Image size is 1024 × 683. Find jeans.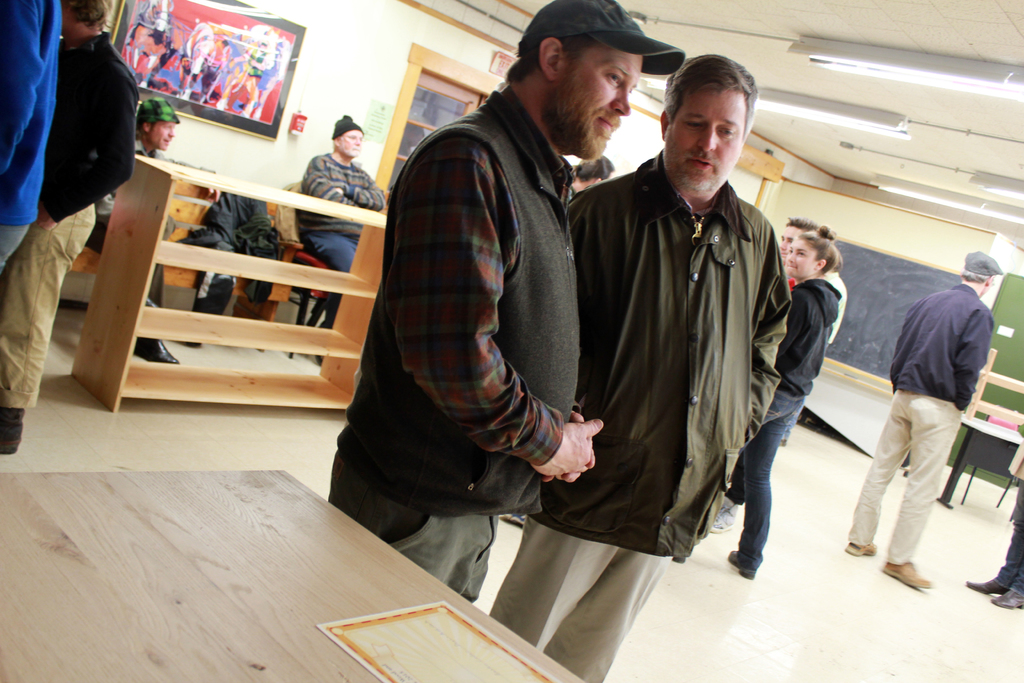
left=736, top=366, right=813, bottom=583.
